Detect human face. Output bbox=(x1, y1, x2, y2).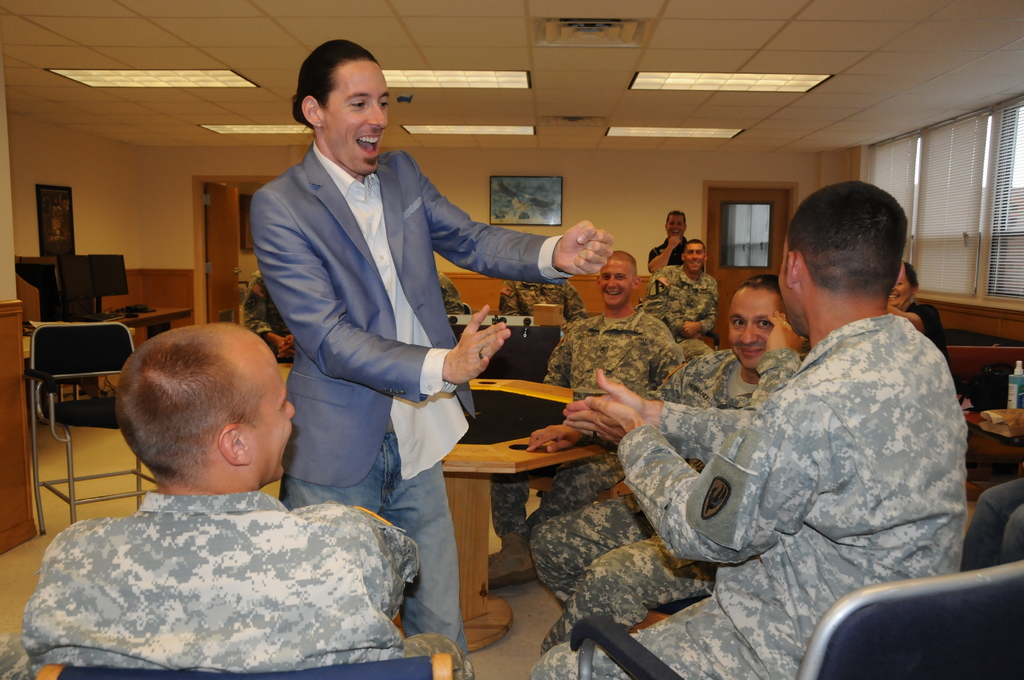
bbox=(596, 264, 628, 307).
